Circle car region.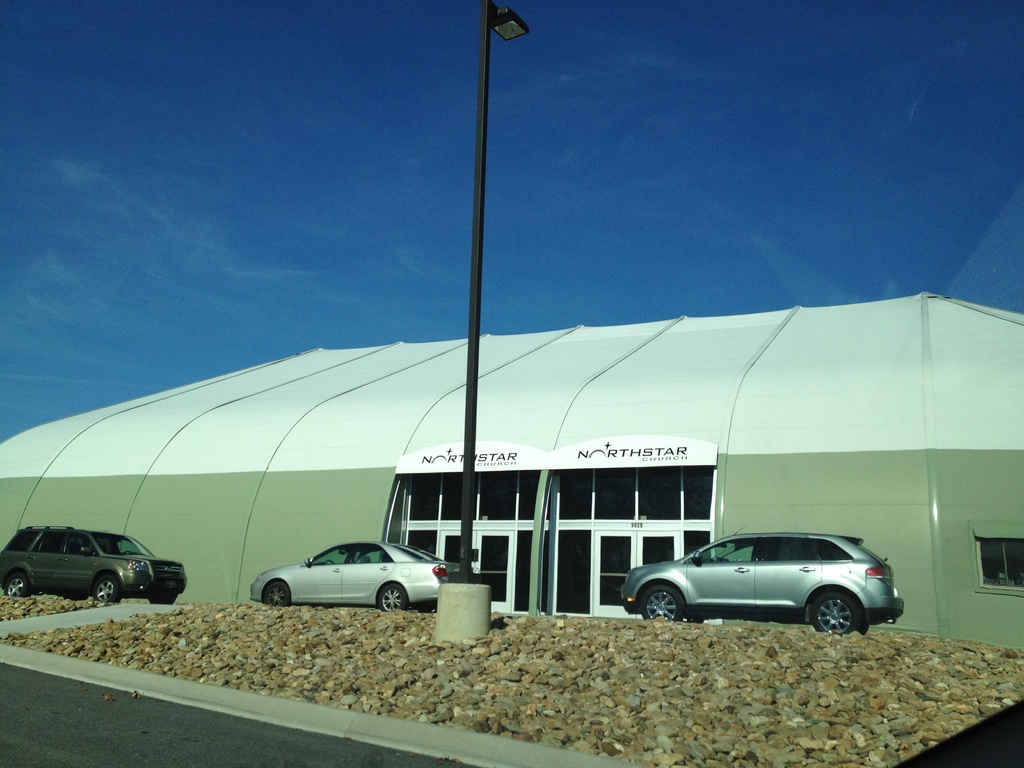
Region: [0, 527, 184, 601].
